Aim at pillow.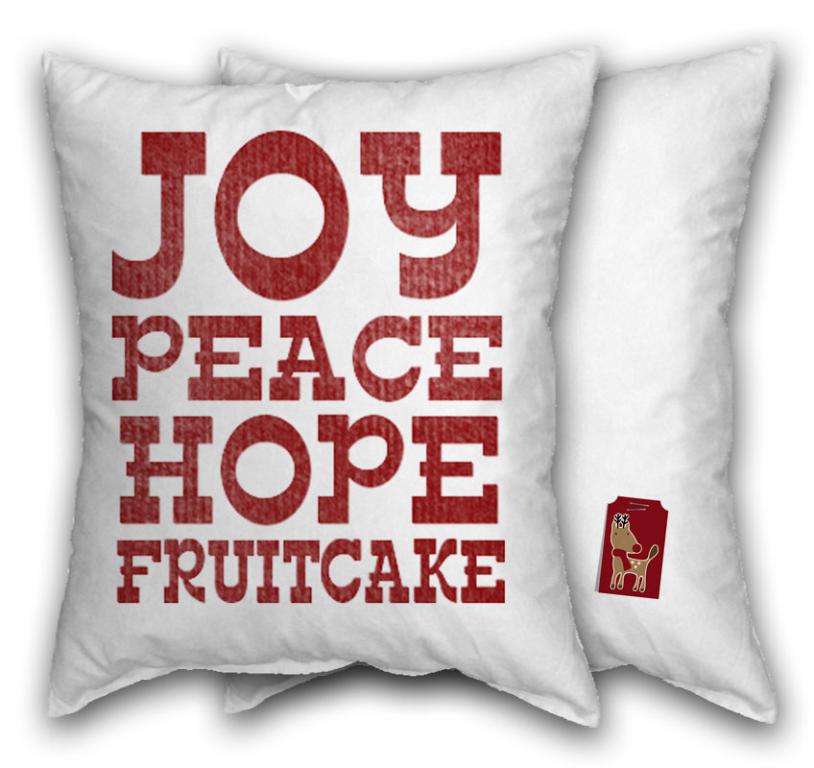
Aimed at <bbox>208, 29, 769, 723</bbox>.
